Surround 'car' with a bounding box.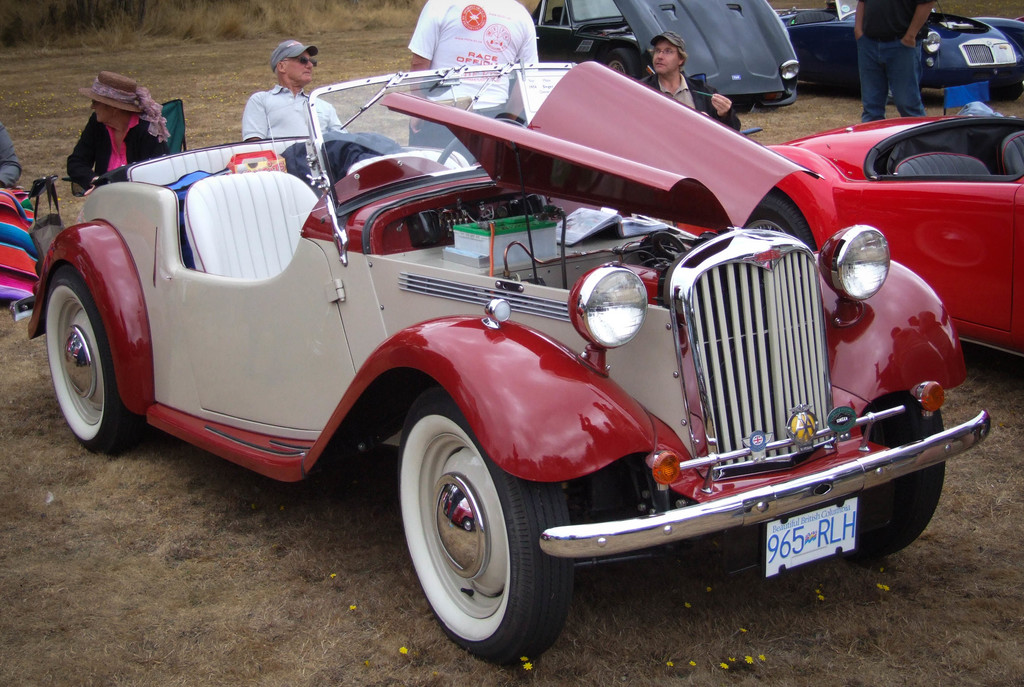
region(741, 112, 1023, 366).
